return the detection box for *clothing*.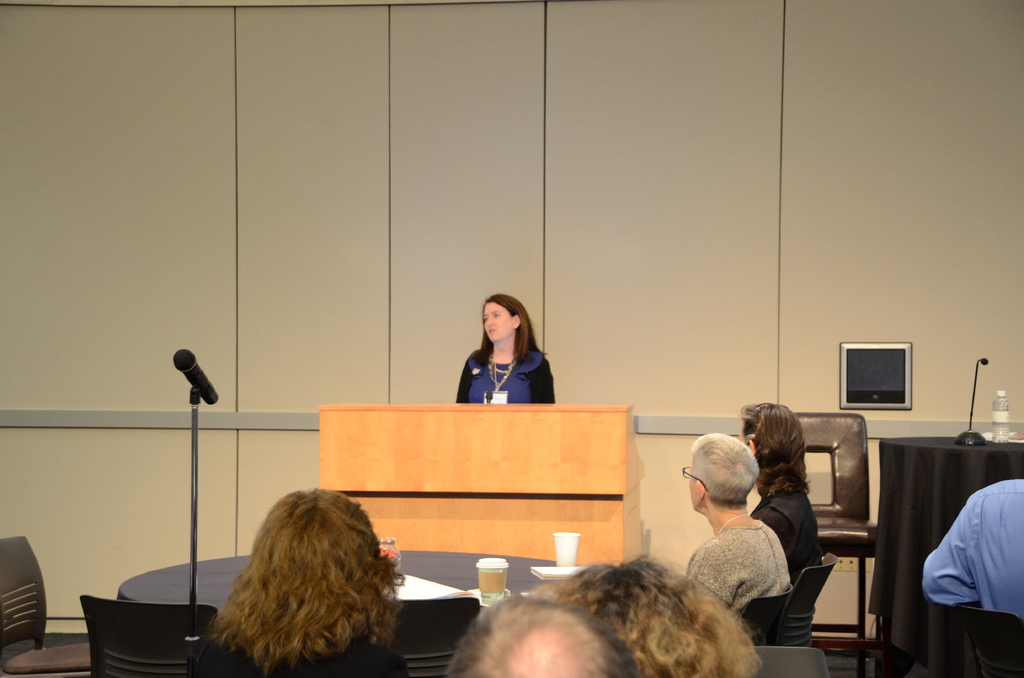
{"x1": 689, "y1": 524, "x2": 794, "y2": 629}.
